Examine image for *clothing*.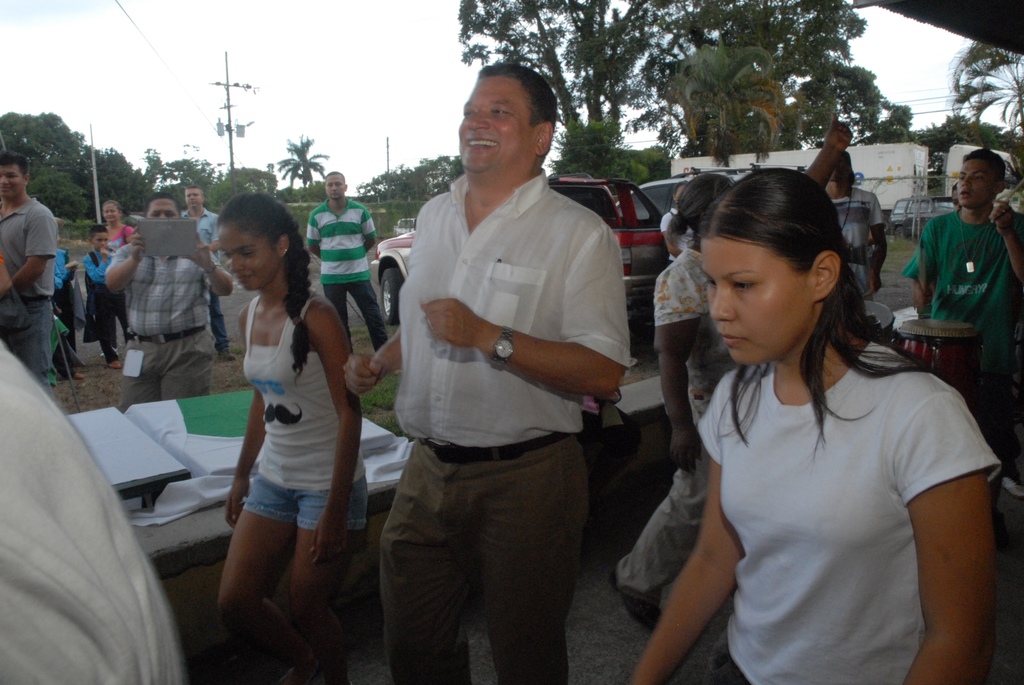
Examination result: <box>0,195,60,384</box>.
